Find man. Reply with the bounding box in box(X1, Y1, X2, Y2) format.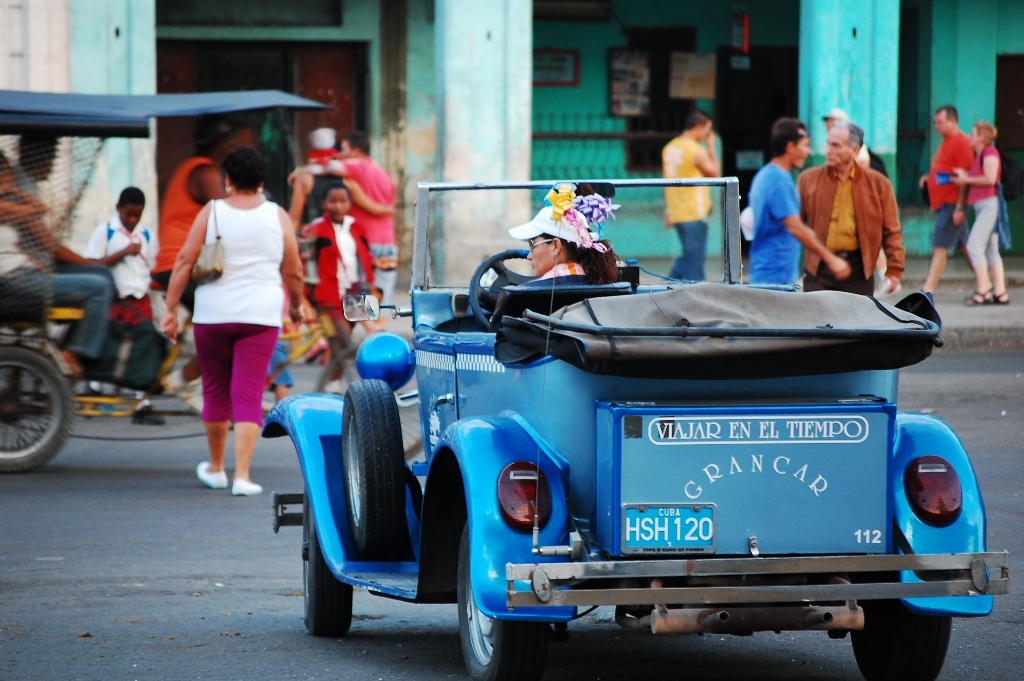
box(914, 102, 977, 300).
